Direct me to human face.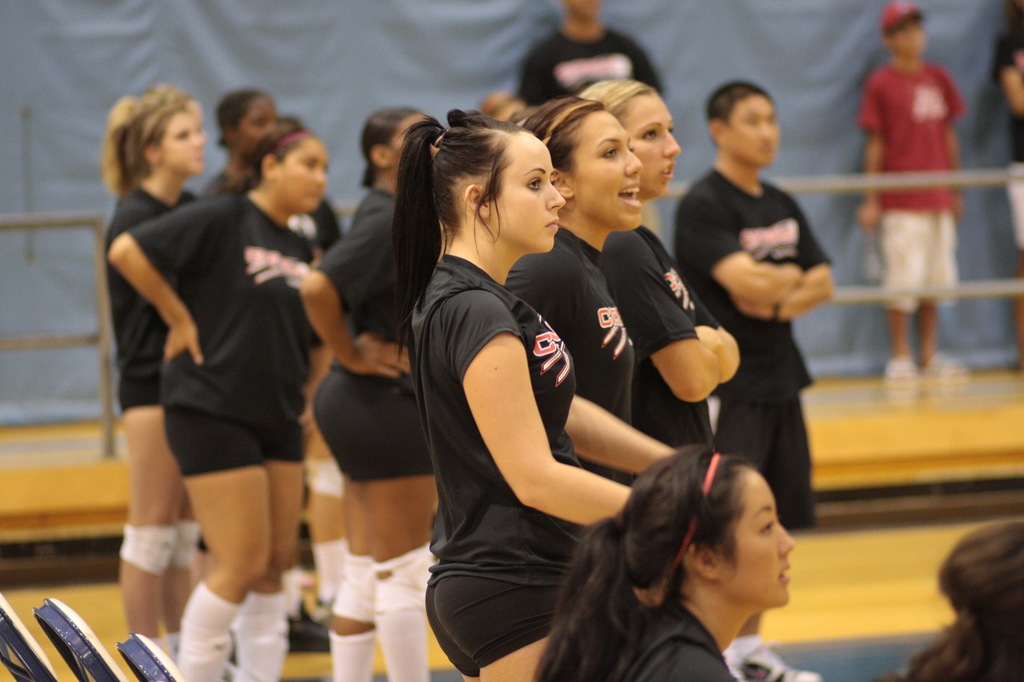
Direction: bbox(573, 113, 651, 231).
